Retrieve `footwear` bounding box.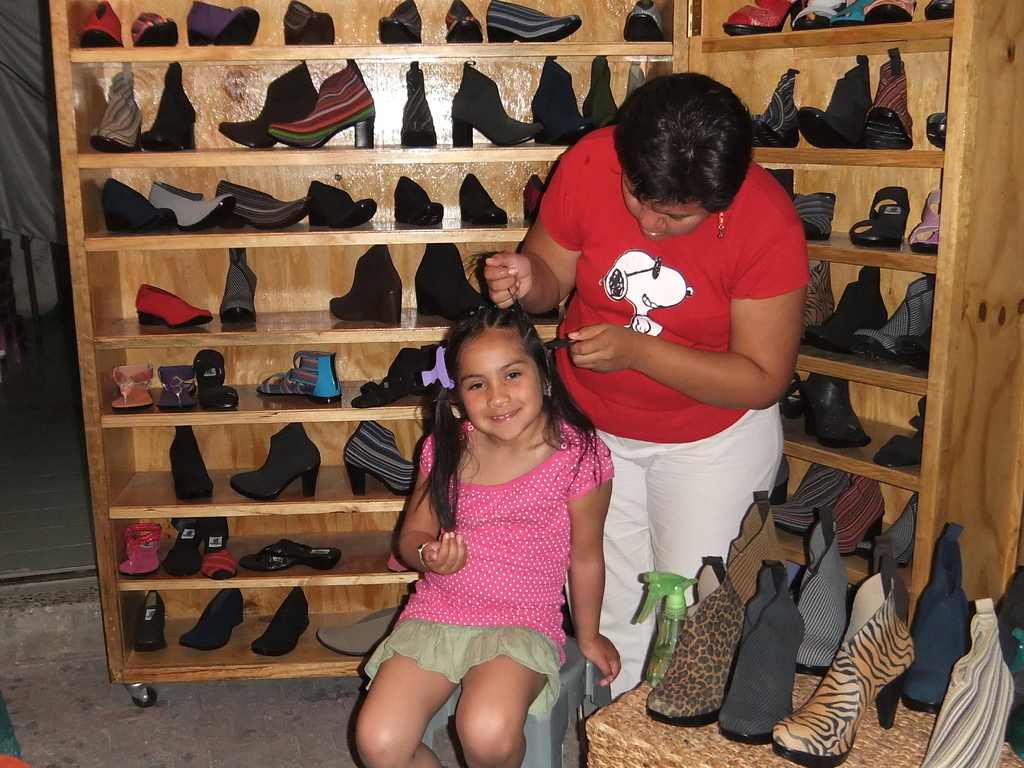
Bounding box: detection(237, 538, 342, 573).
